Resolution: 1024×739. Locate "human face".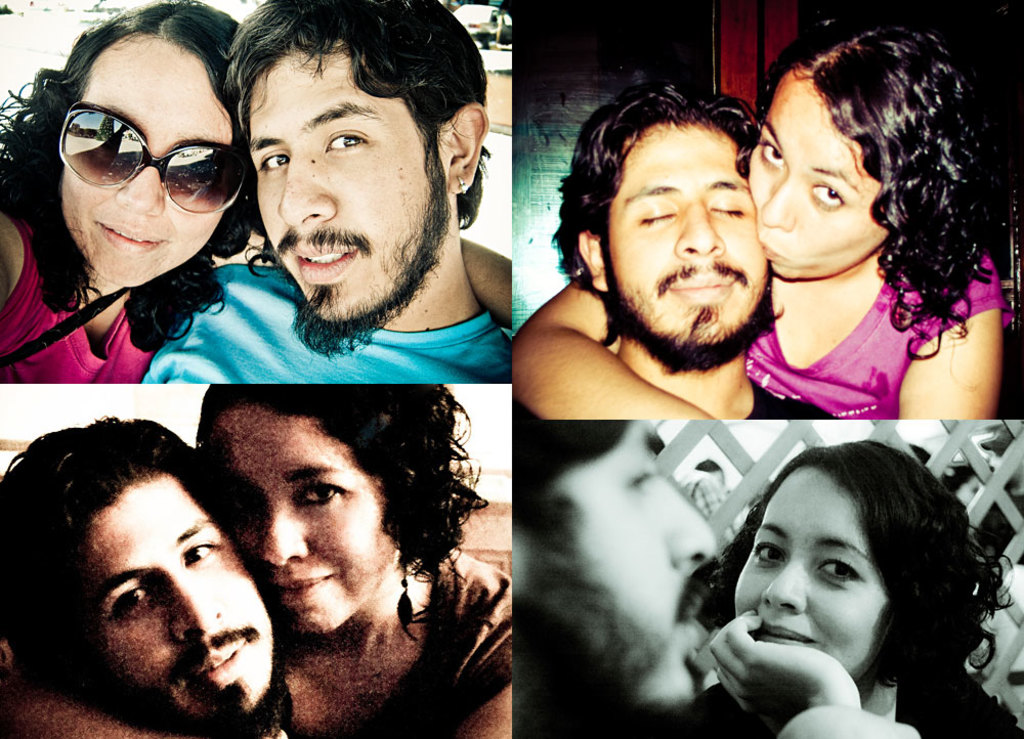
crop(67, 33, 238, 286).
